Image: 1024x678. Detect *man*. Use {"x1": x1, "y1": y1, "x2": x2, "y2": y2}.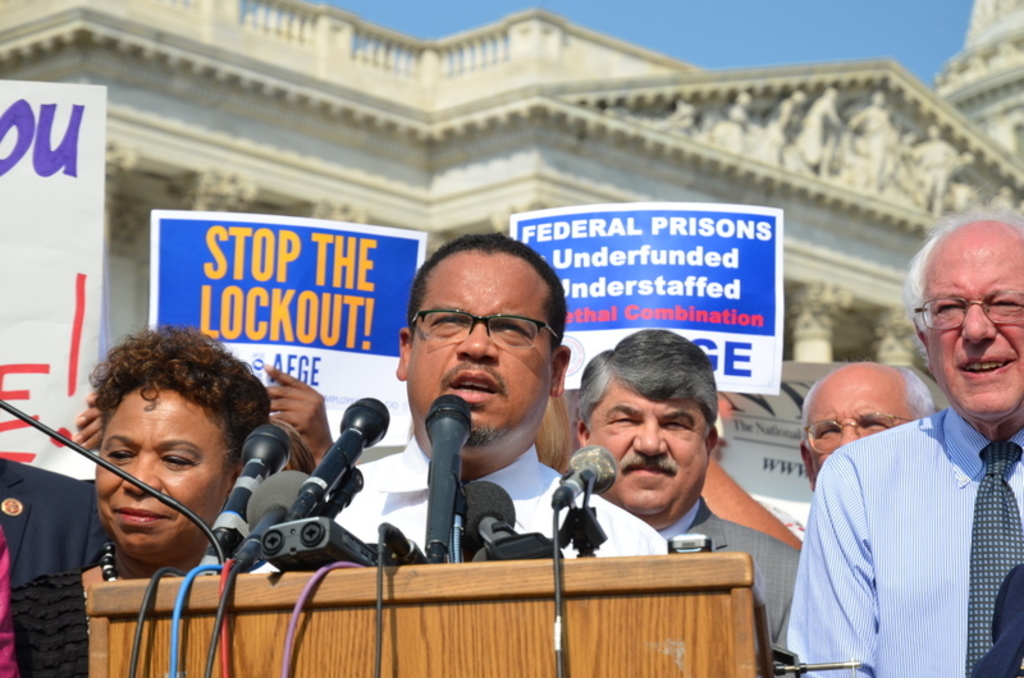
{"x1": 329, "y1": 232, "x2": 668, "y2": 551}.
